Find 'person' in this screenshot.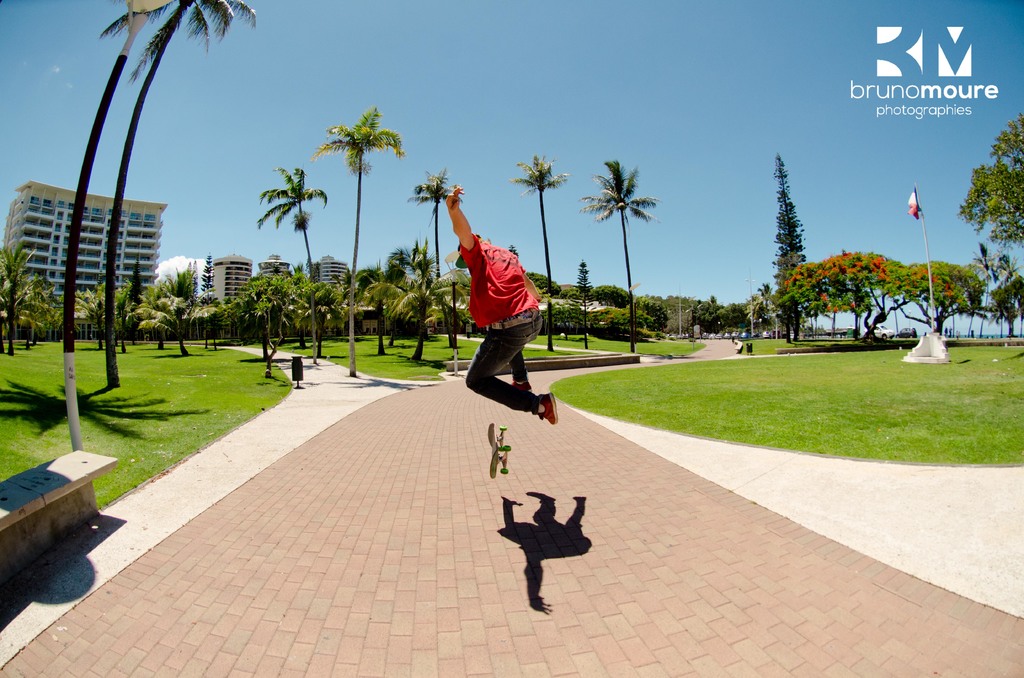
The bounding box for 'person' is region(444, 189, 547, 436).
